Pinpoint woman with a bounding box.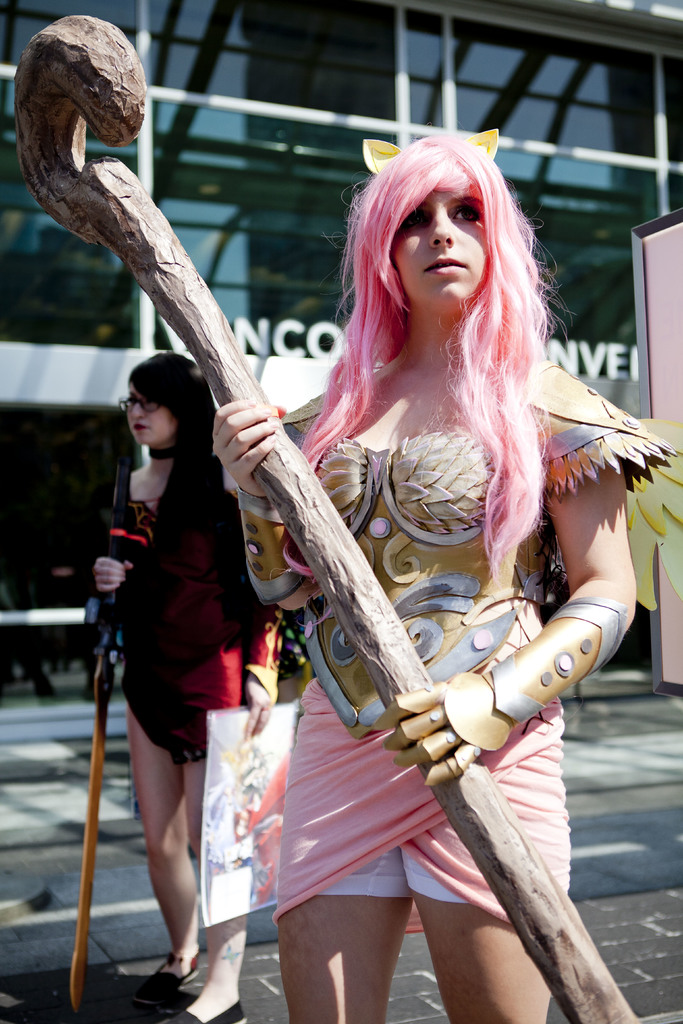
<box>192,125,674,1023</box>.
